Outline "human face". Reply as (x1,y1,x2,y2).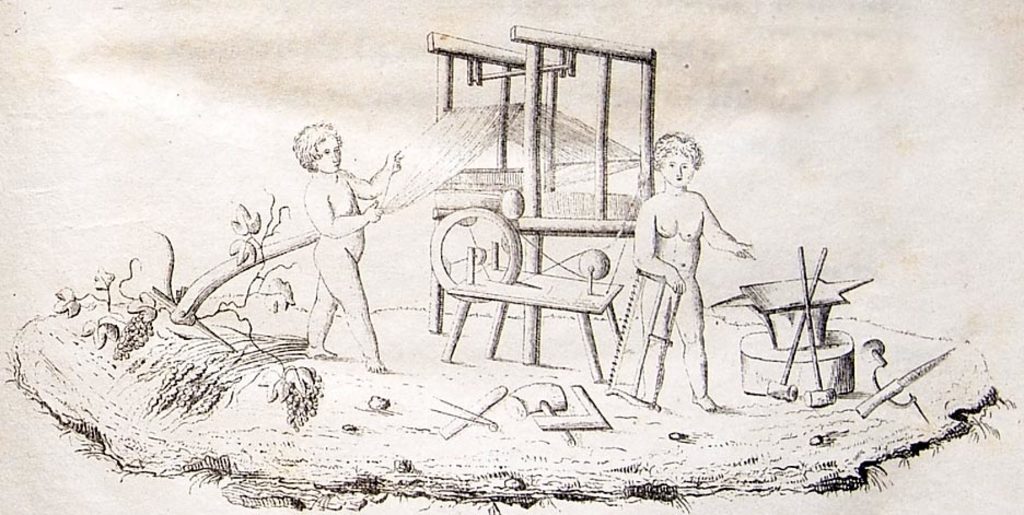
(319,136,338,167).
